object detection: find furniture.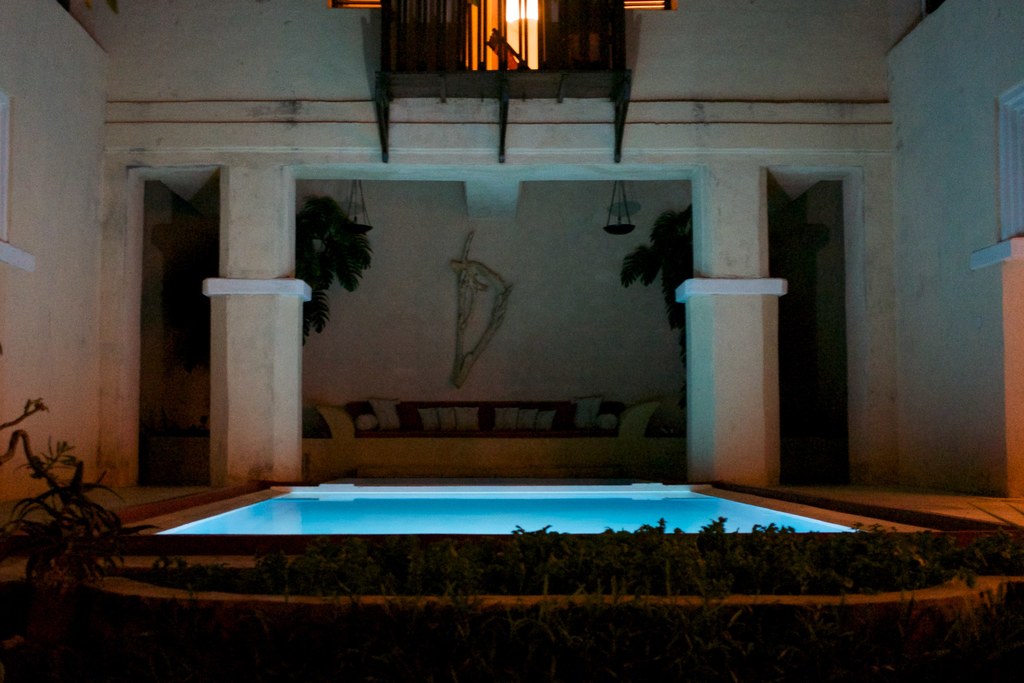
315, 399, 659, 470.
